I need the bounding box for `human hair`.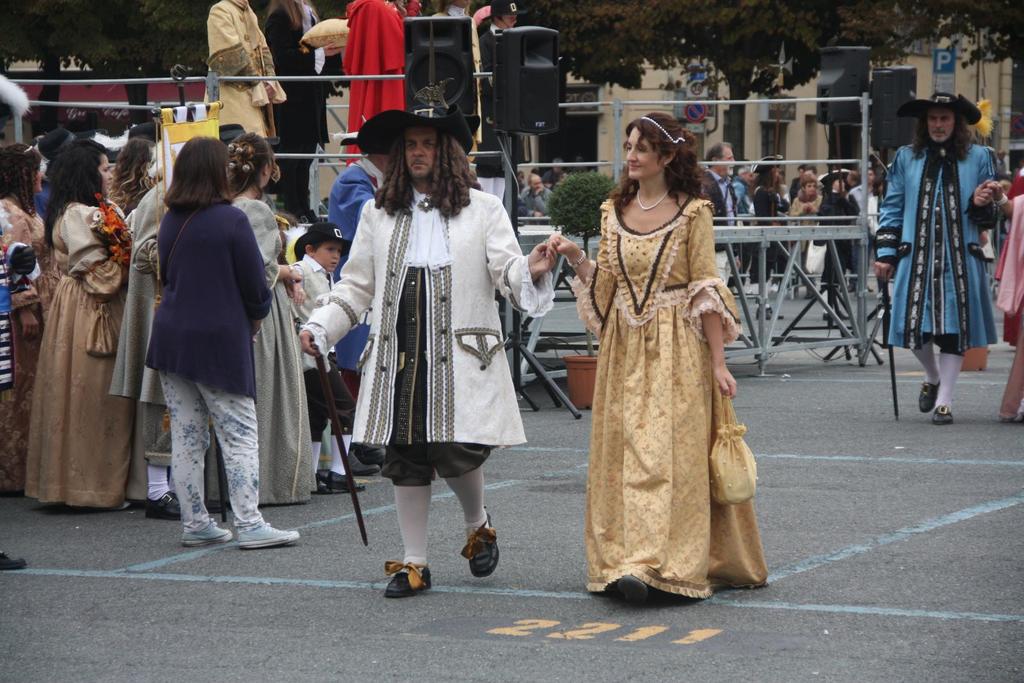
Here it is: 609 115 701 220.
